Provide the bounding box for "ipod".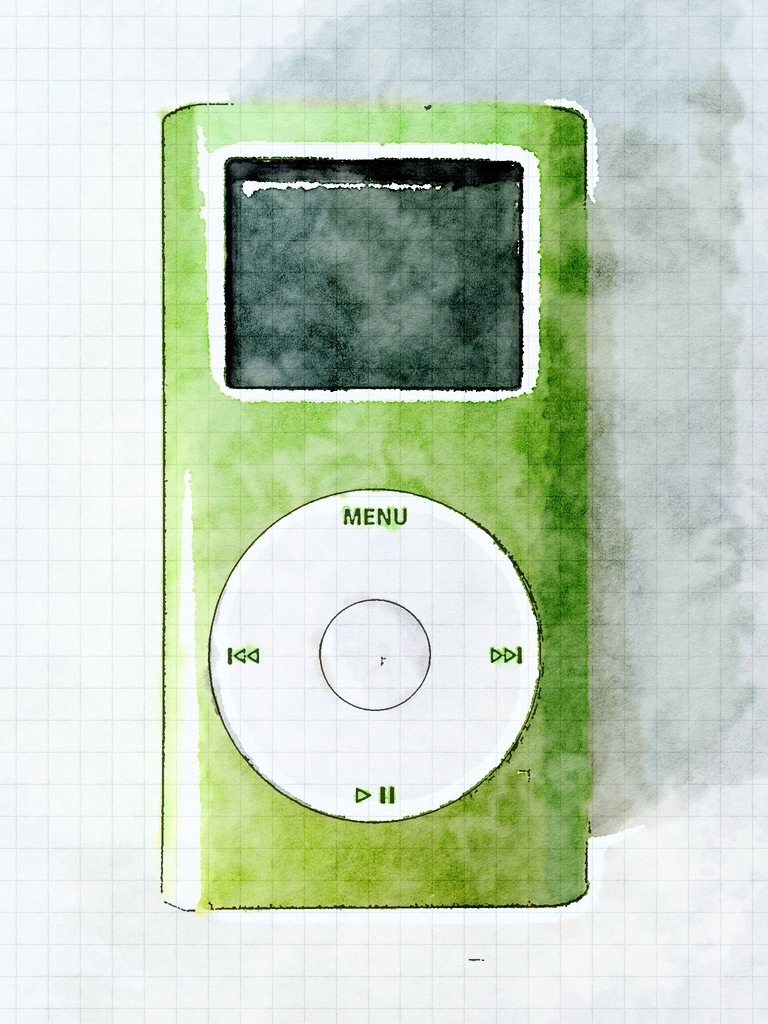
left=156, top=99, right=589, bottom=915.
